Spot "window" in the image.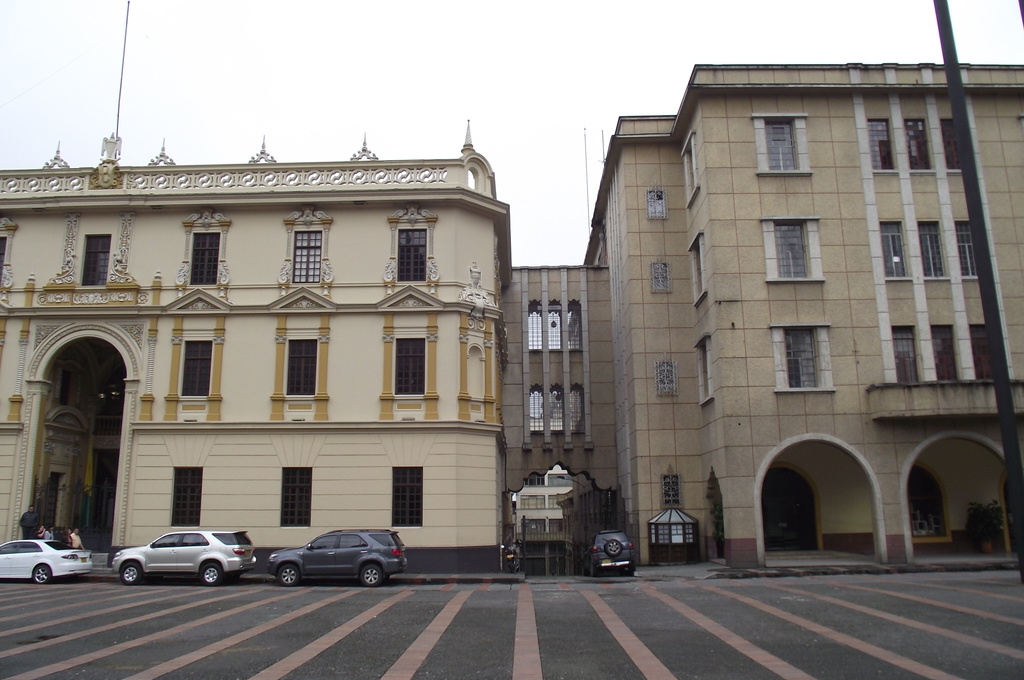
"window" found at [x1=280, y1=463, x2=308, y2=528].
